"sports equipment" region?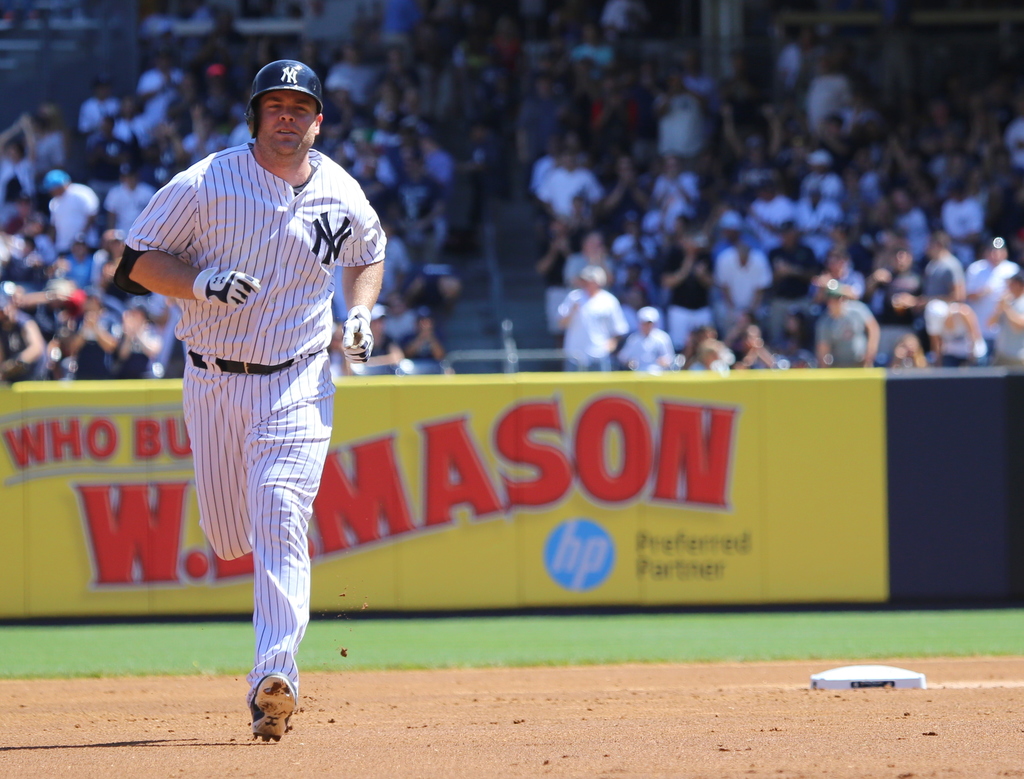
[x1=340, y1=303, x2=374, y2=364]
